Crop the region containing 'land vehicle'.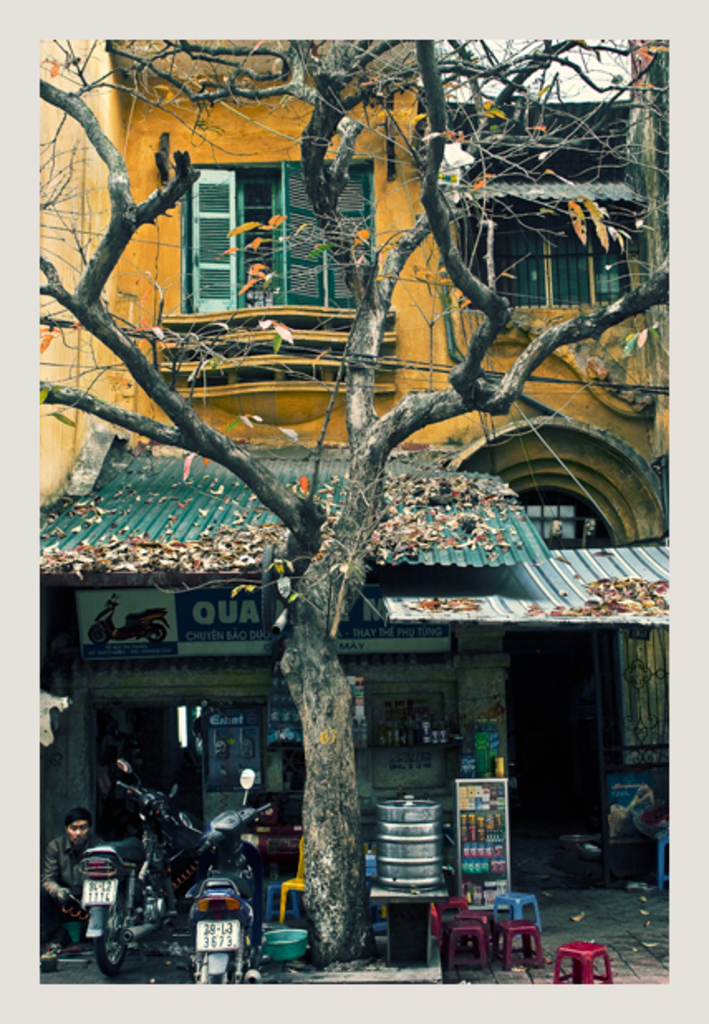
Crop region: x1=83 y1=754 x2=207 y2=974.
